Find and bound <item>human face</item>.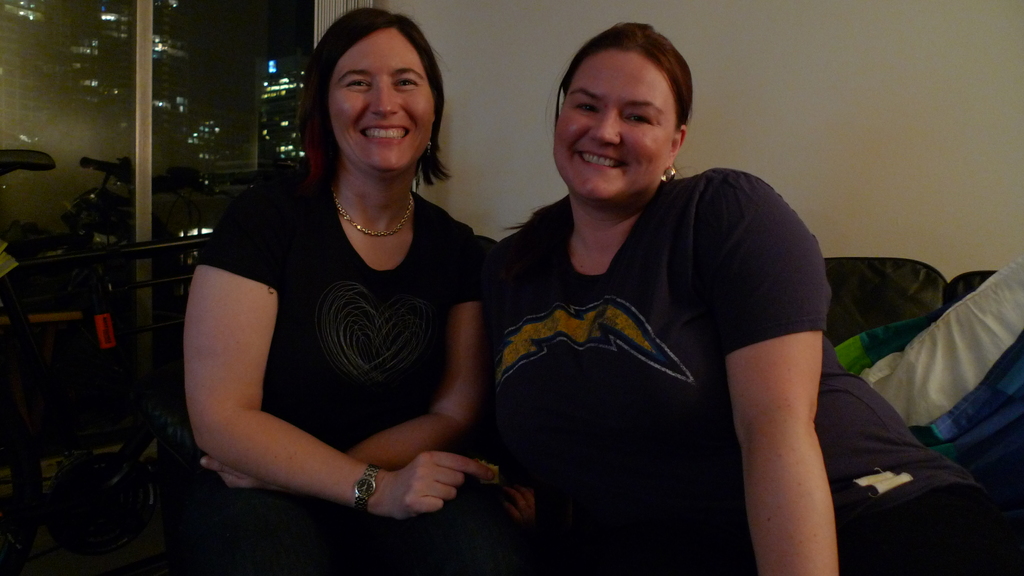
Bound: region(557, 54, 677, 204).
